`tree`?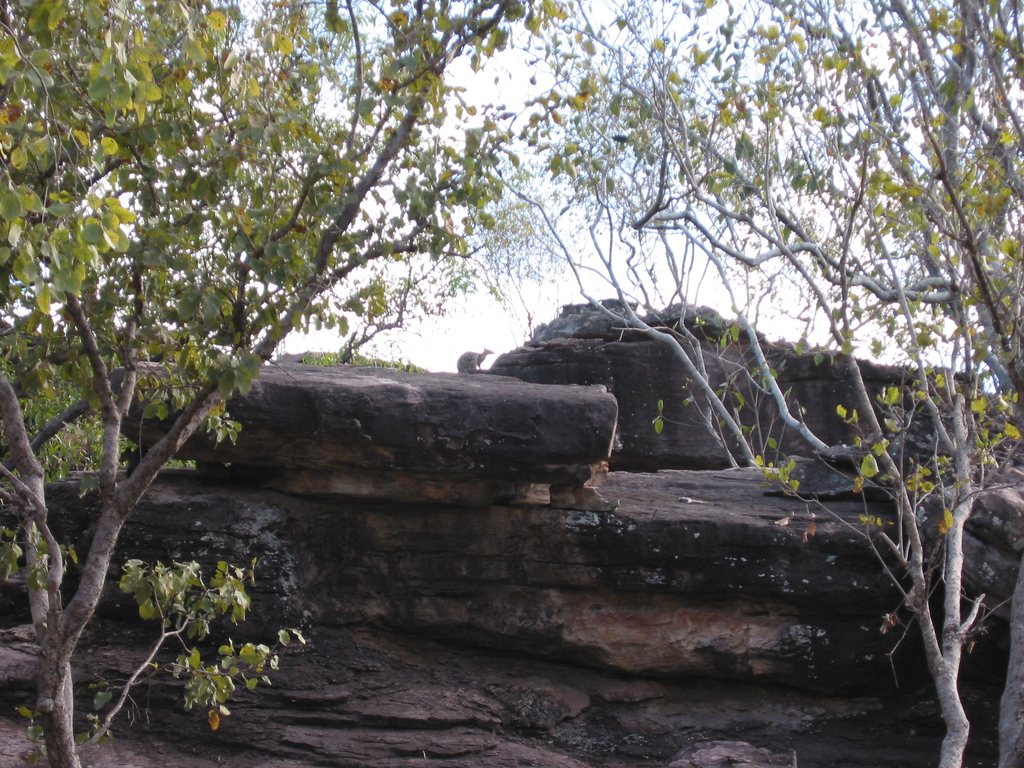
box=[477, 0, 1023, 767]
